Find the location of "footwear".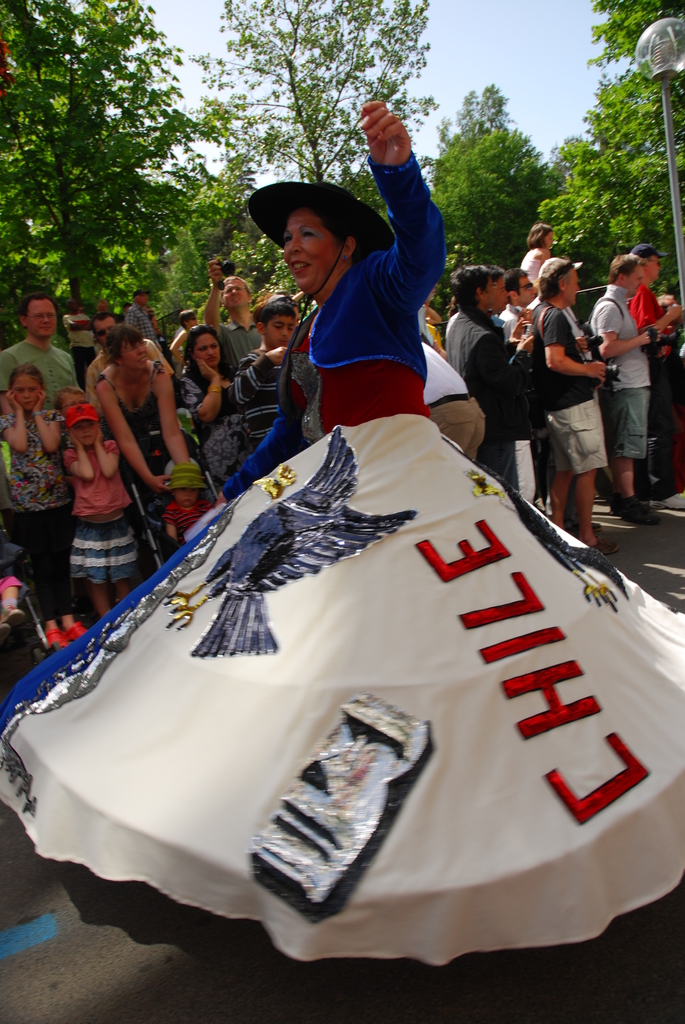
Location: 43,628,68,644.
